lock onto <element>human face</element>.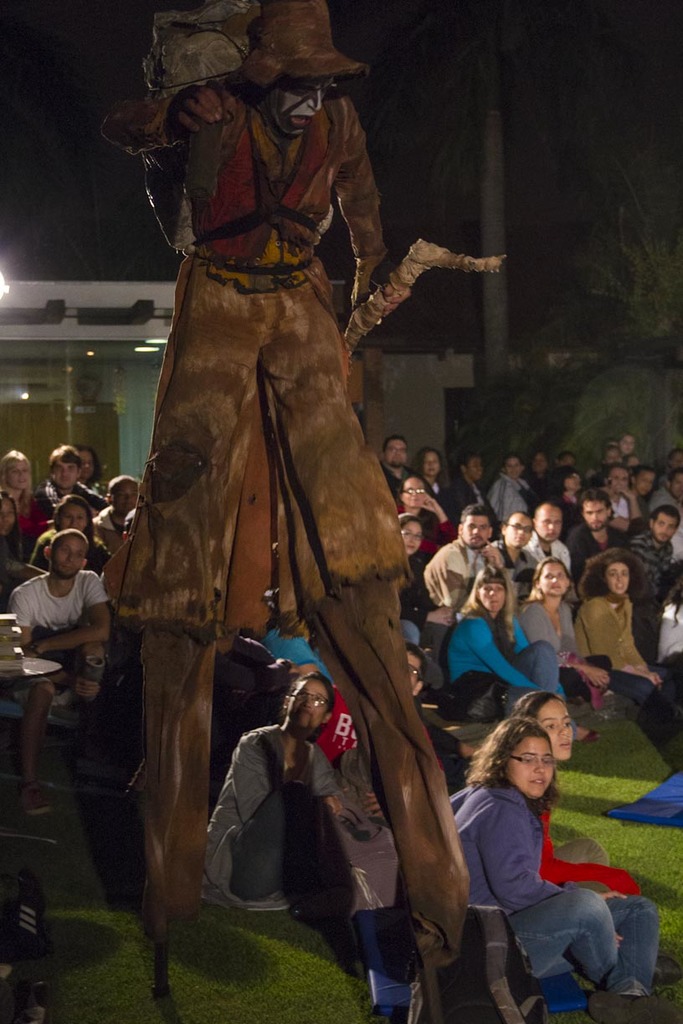
Locked: select_region(398, 475, 429, 510).
